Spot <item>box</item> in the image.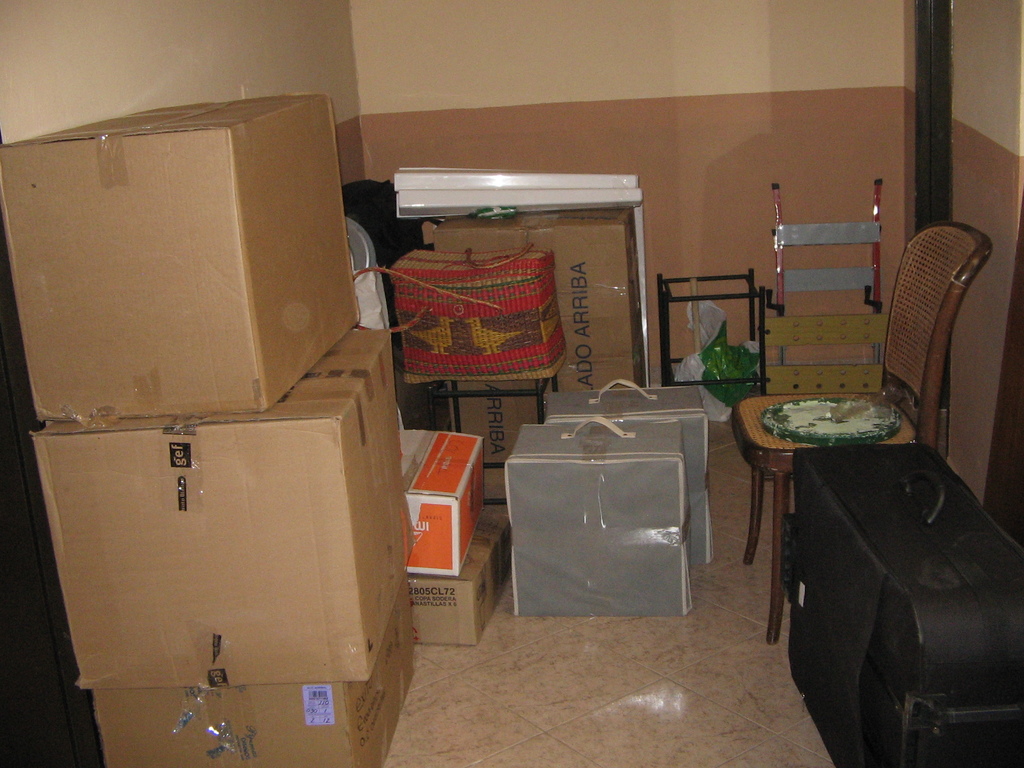
<item>box</item> found at 31,321,396,680.
